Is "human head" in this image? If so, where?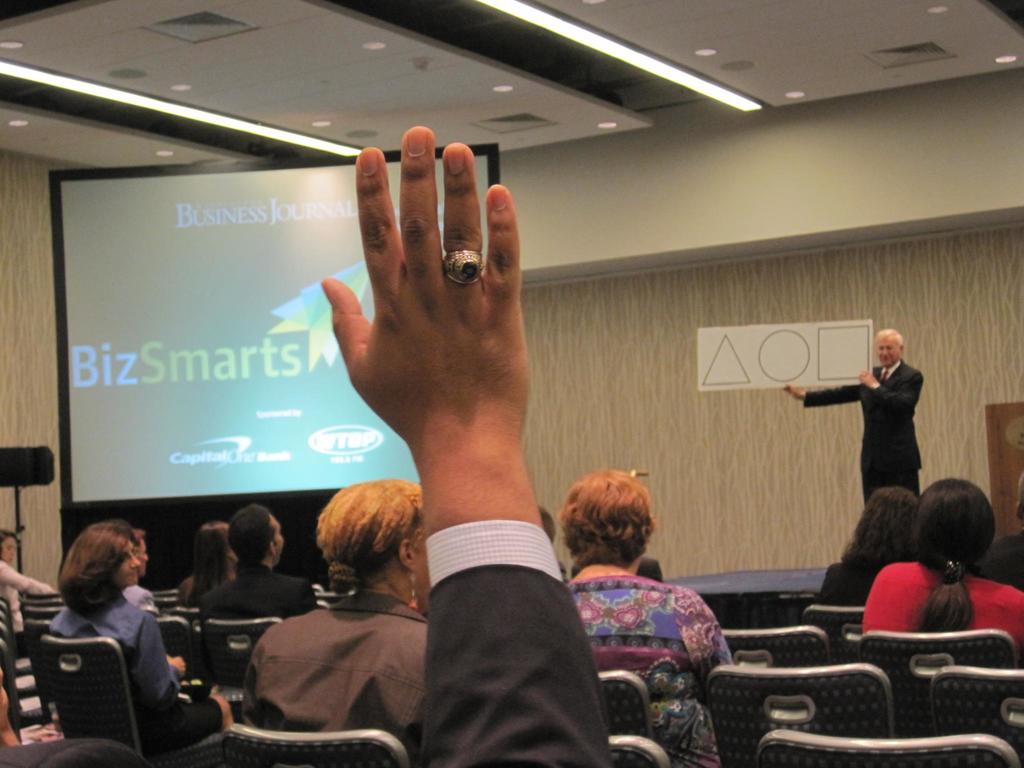
Yes, at left=230, top=500, right=284, bottom=568.
